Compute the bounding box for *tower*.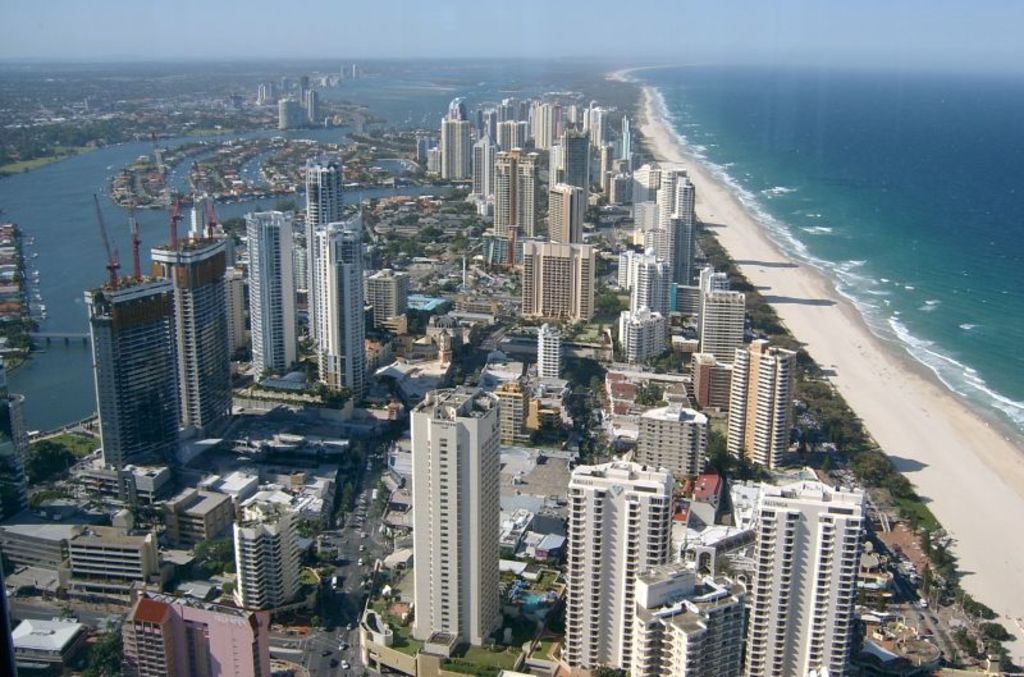
detection(472, 138, 493, 201).
